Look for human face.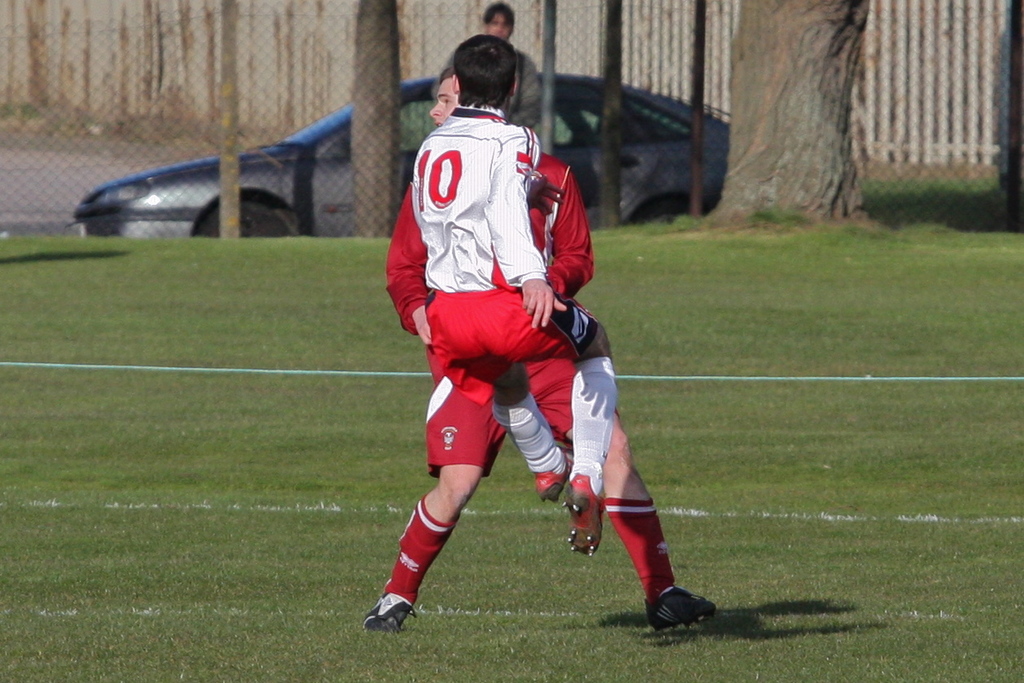
Found: <box>432,73,461,122</box>.
